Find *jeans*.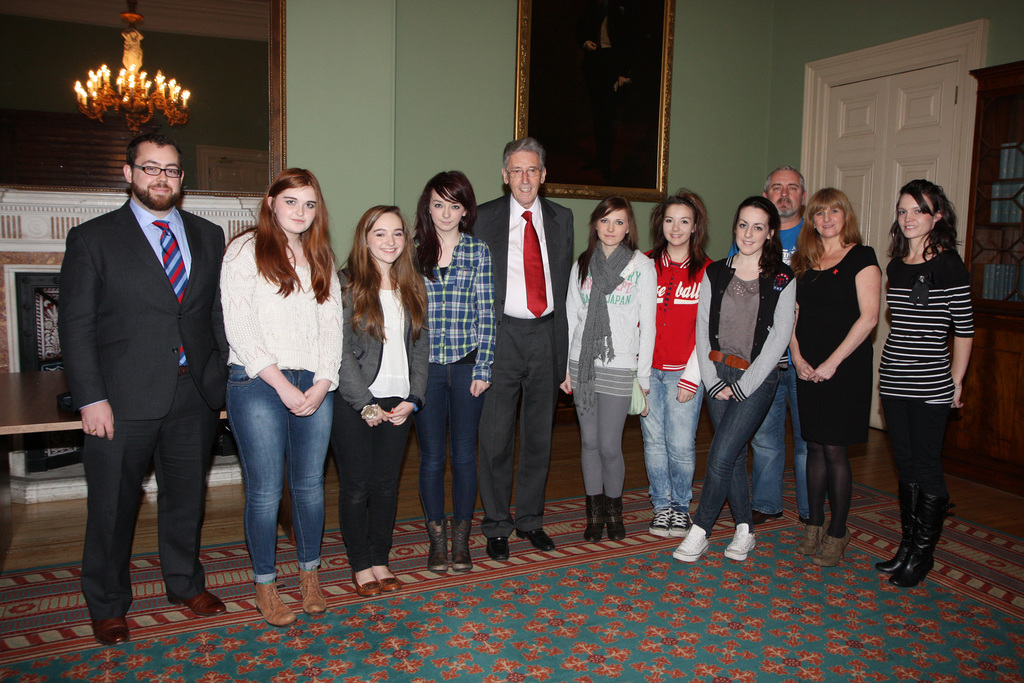
[x1=754, y1=362, x2=810, y2=514].
